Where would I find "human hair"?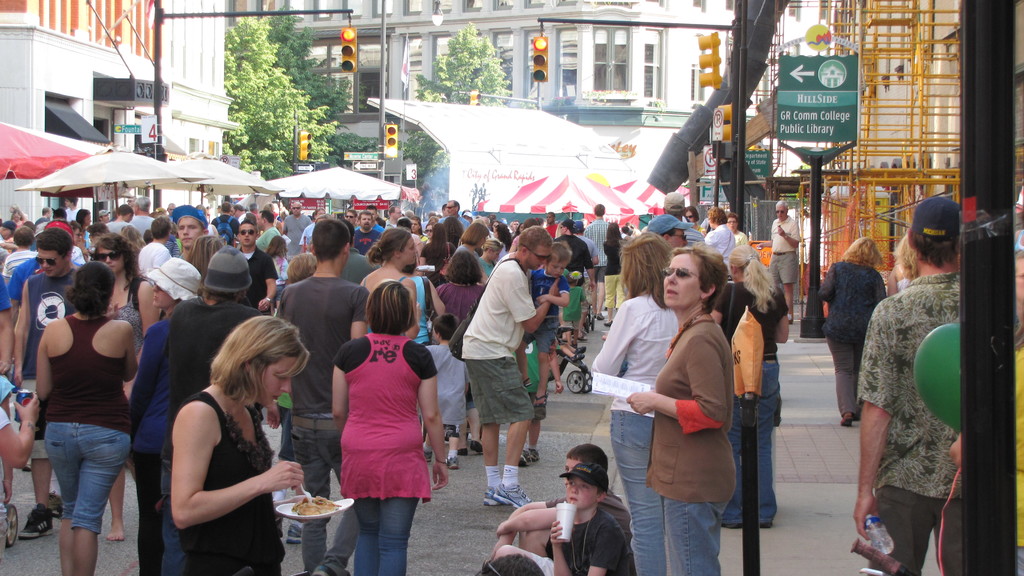
At Rect(132, 180, 316, 216).
